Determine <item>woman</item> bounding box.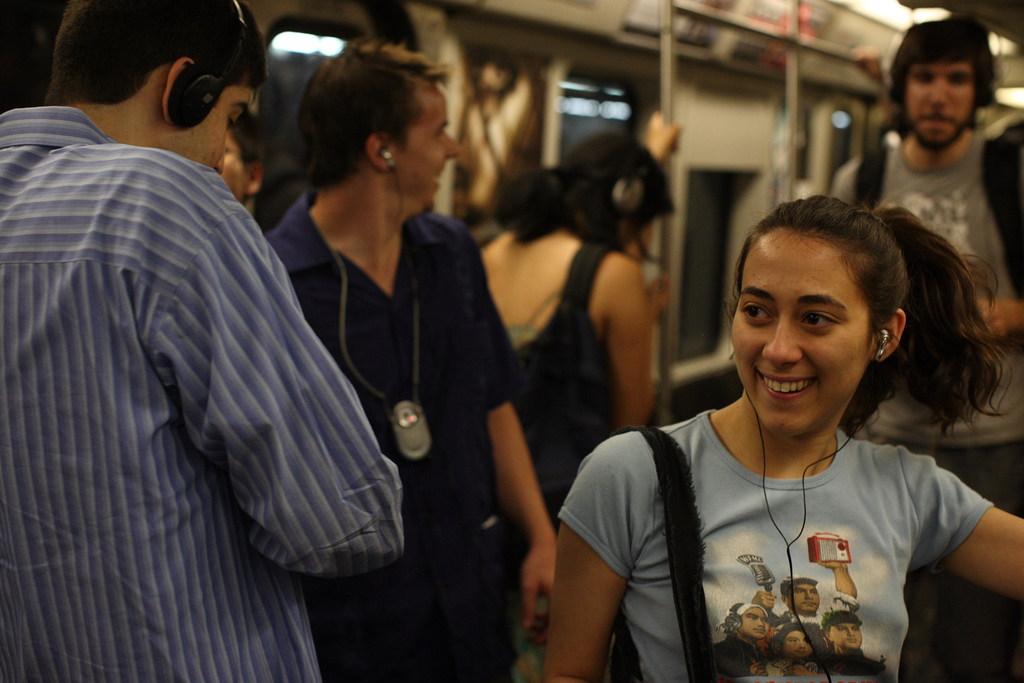
Determined: (x1=461, y1=105, x2=675, y2=538).
